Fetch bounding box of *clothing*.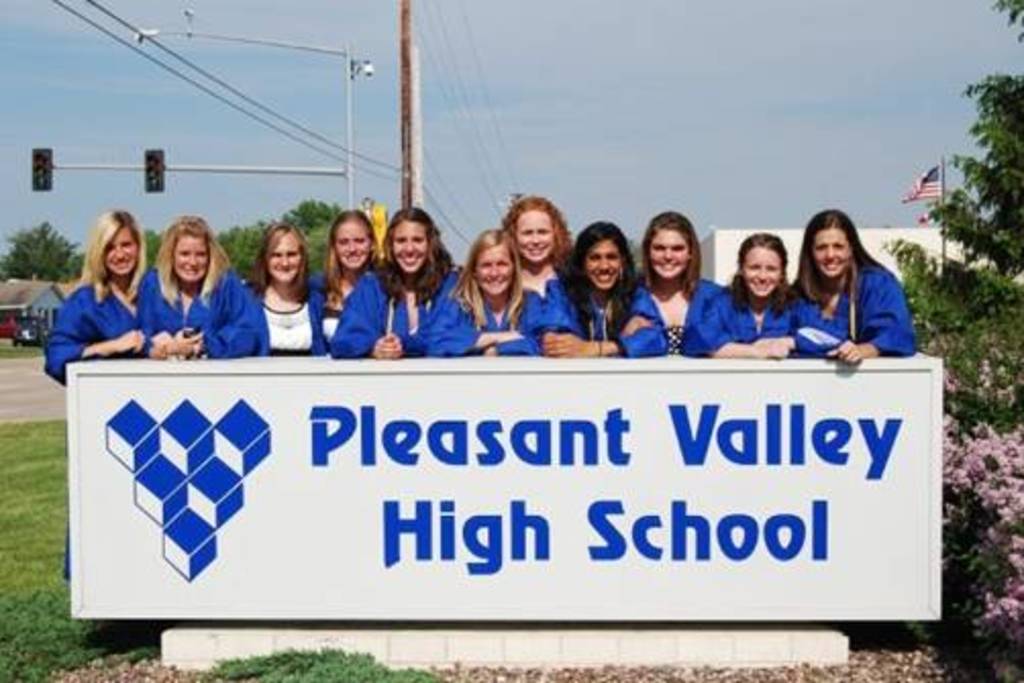
Bbox: x1=636, y1=269, x2=720, y2=355.
